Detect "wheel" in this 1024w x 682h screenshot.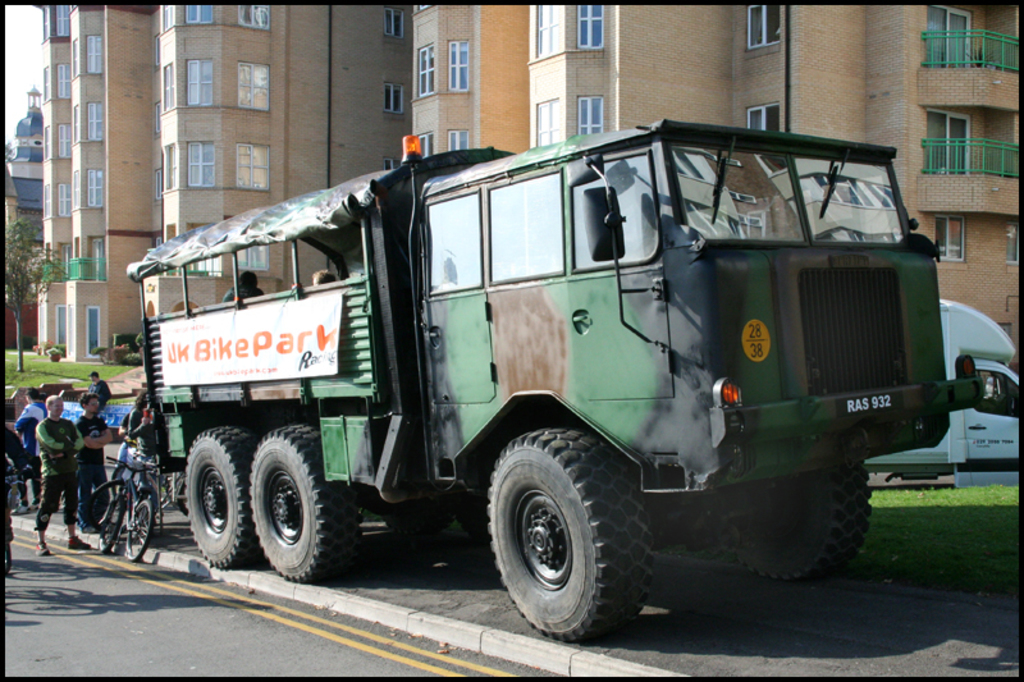
Detection: (173, 464, 195, 527).
